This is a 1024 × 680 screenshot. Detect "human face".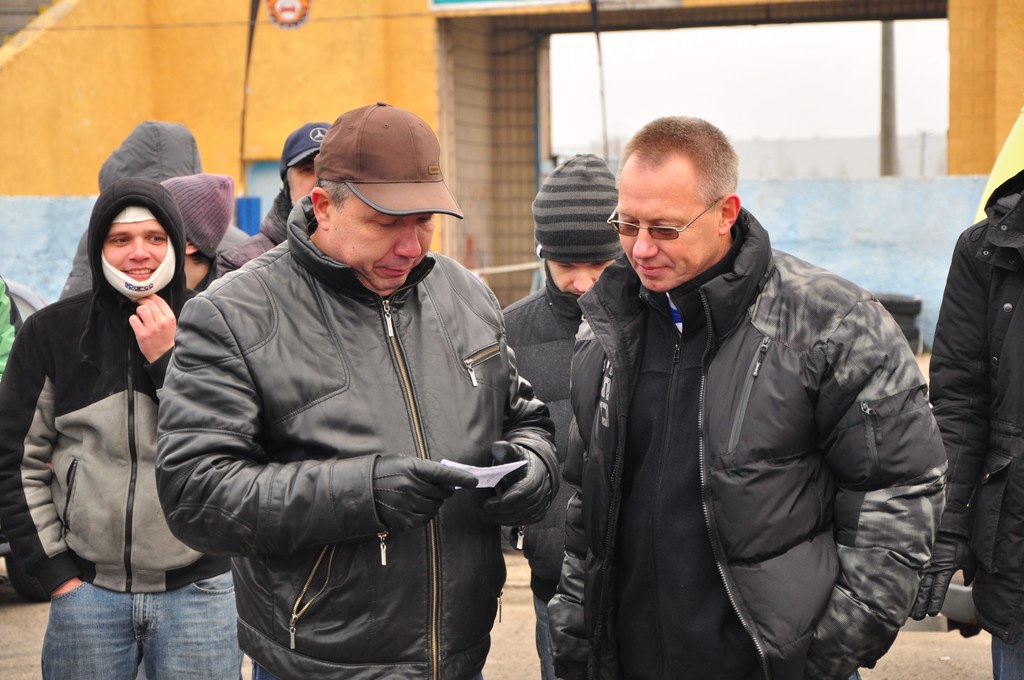
<region>287, 158, 317, 200</region>.
